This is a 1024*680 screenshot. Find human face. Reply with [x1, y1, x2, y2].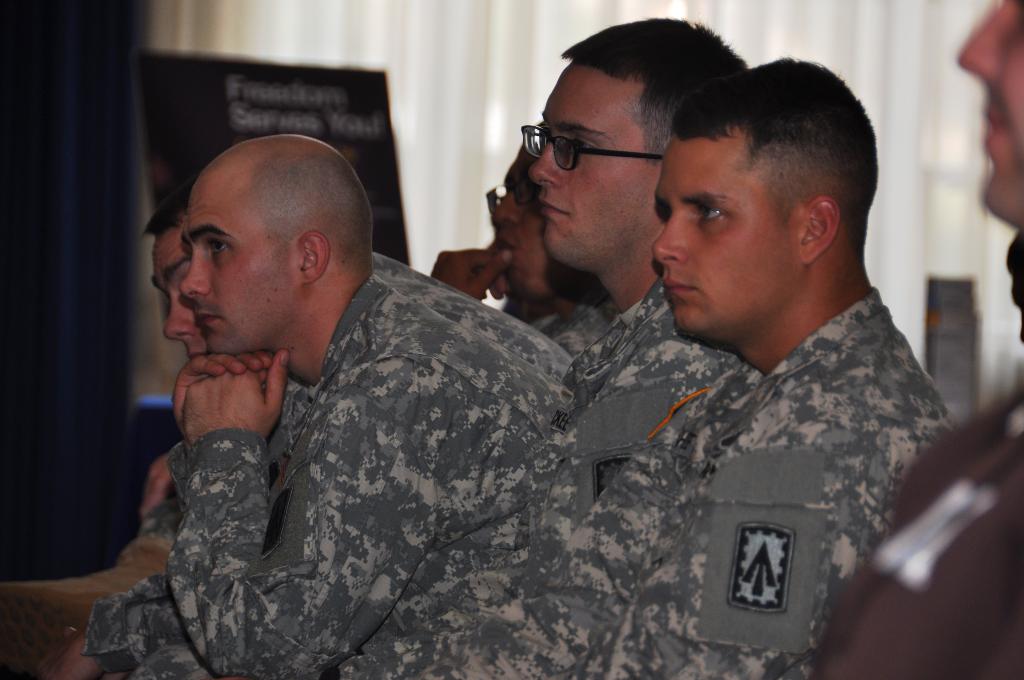
[648, 132, 785, 339].
